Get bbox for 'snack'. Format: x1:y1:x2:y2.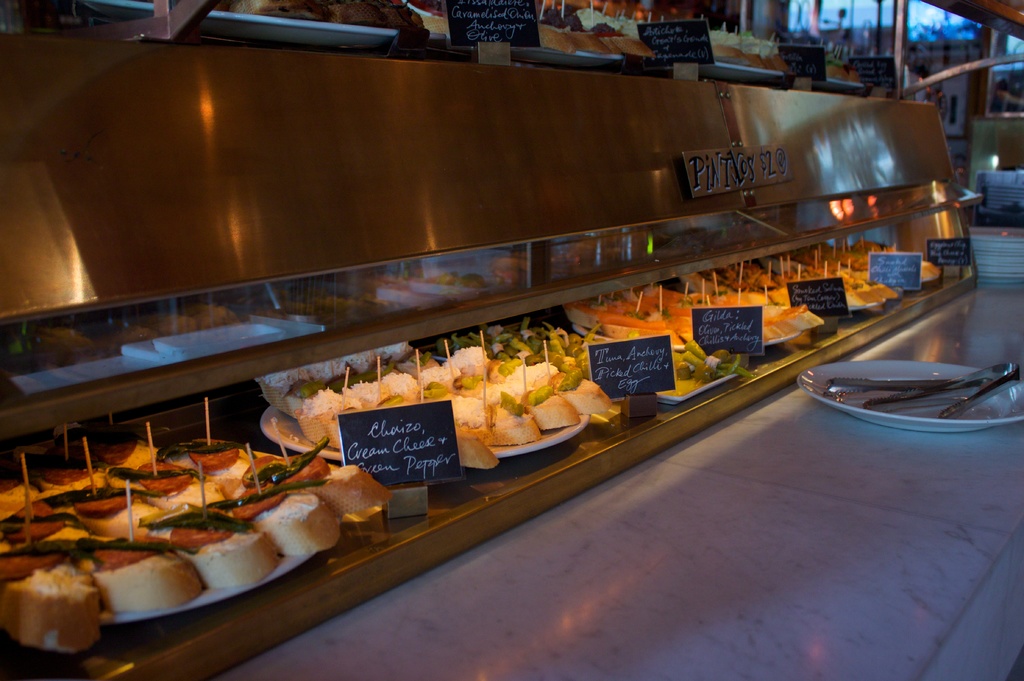
539:7:655:53.
